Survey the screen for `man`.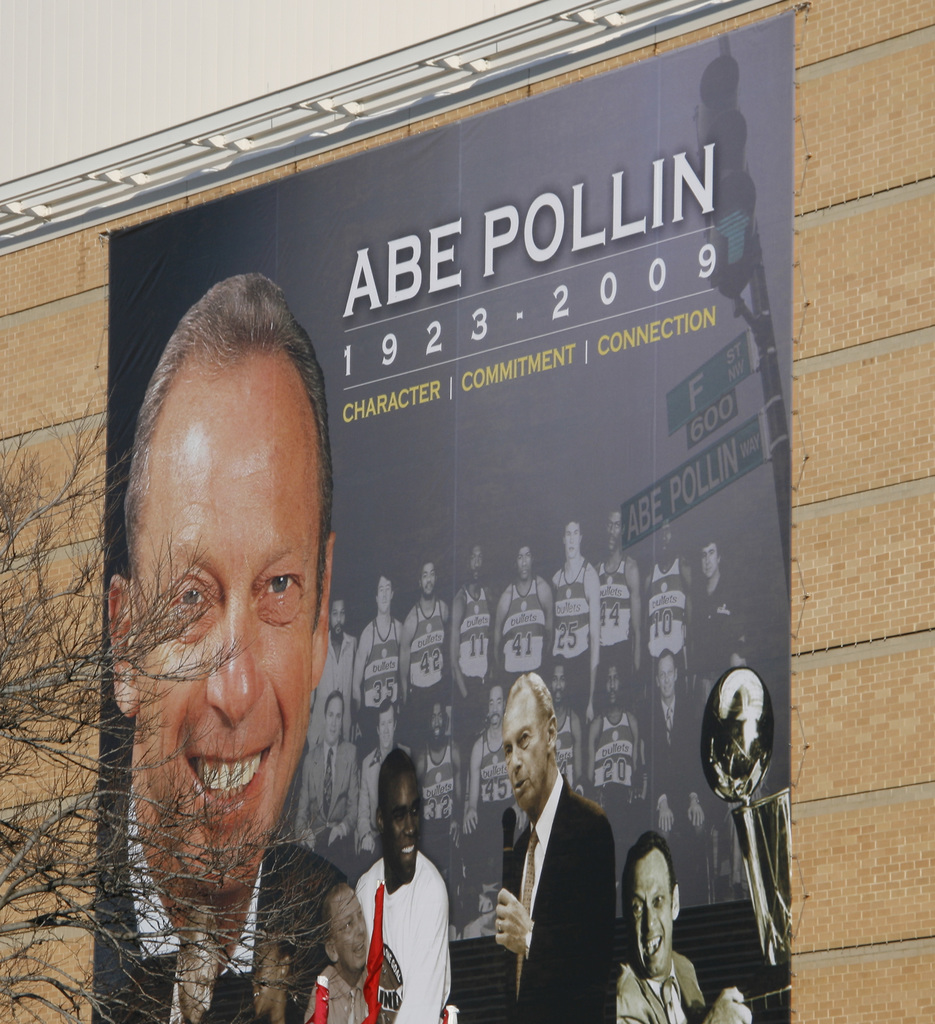
Survey found: detection(114, 902, 252, 1023).
